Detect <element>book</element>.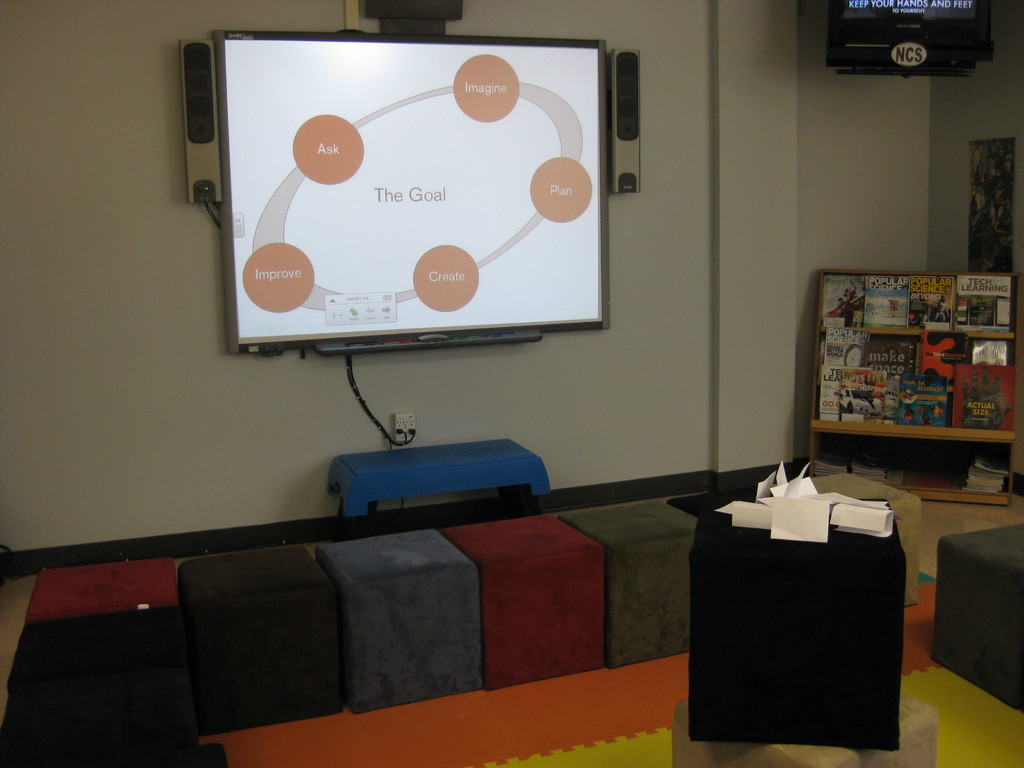
Detected at 906, 272, 955, 332.
